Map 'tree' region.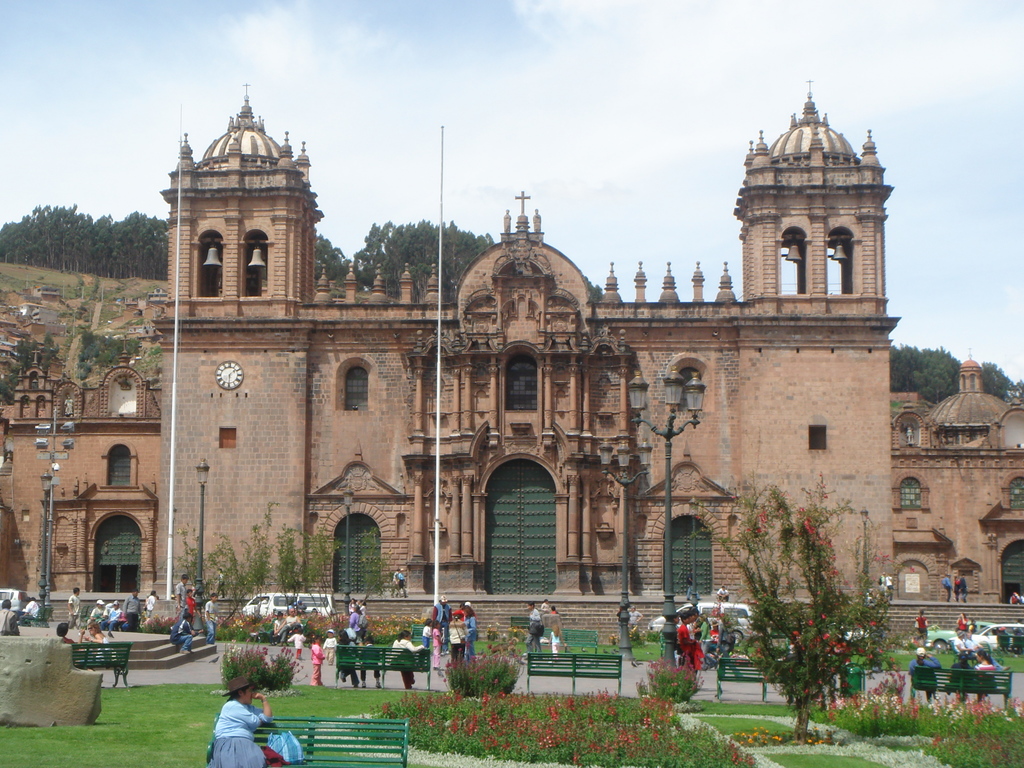
Mapped to 443,641,520,698.
